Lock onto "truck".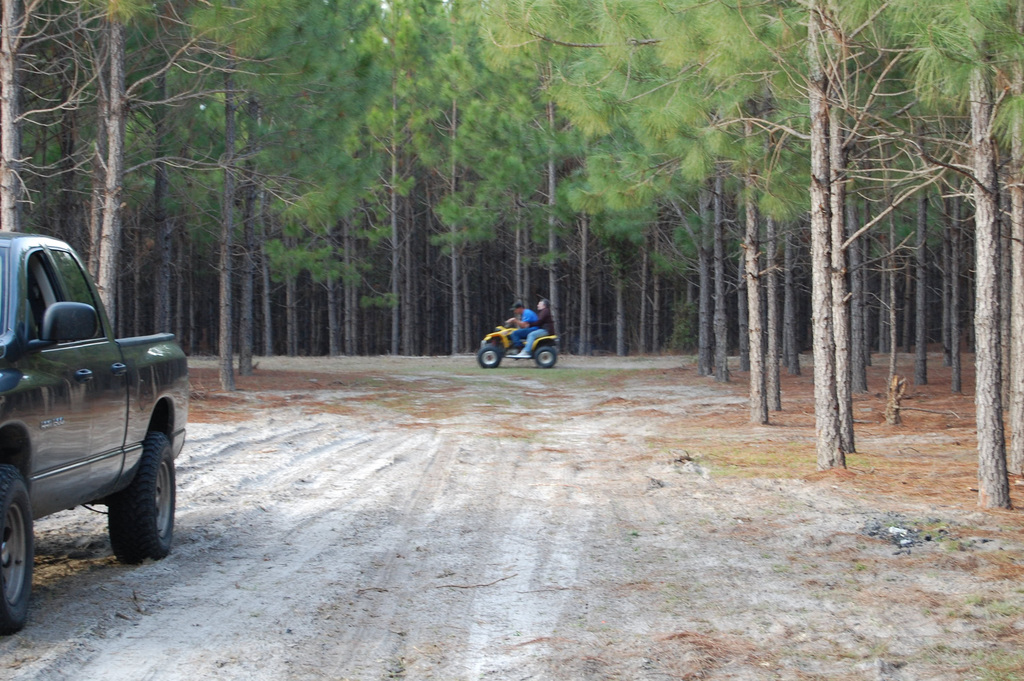
Locked: left=4, top=249, right=186, bottom=580.
